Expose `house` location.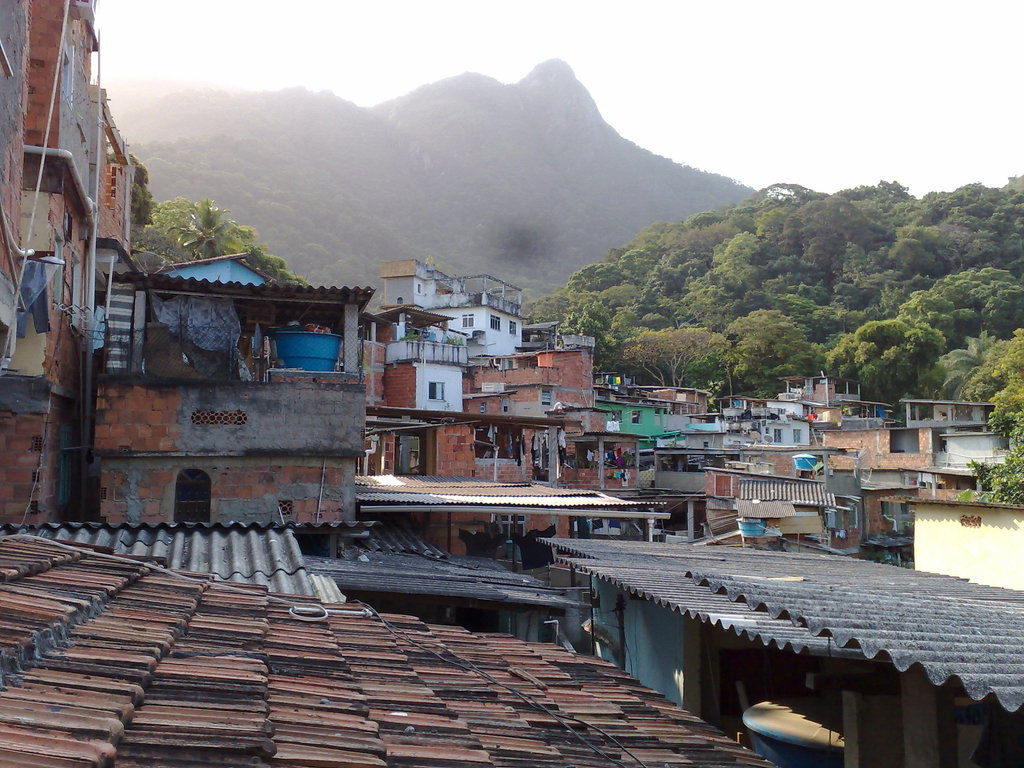
Exposed at {"left": 900, "top": 399, "right": 998, "bottom": 460}.
